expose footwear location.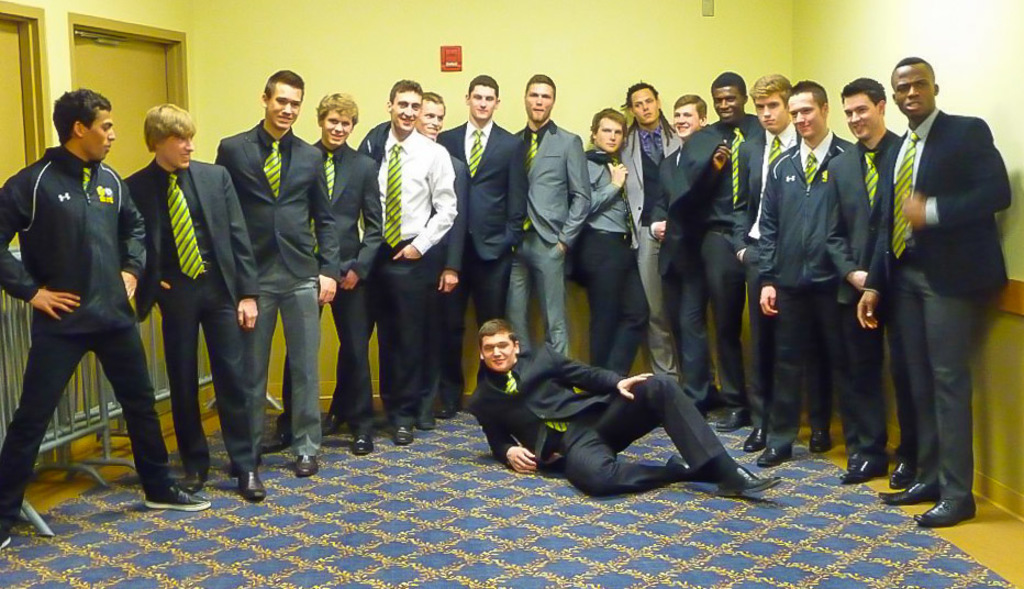
Exposed at x1=238, y1=468, x2=264, y2=501.
